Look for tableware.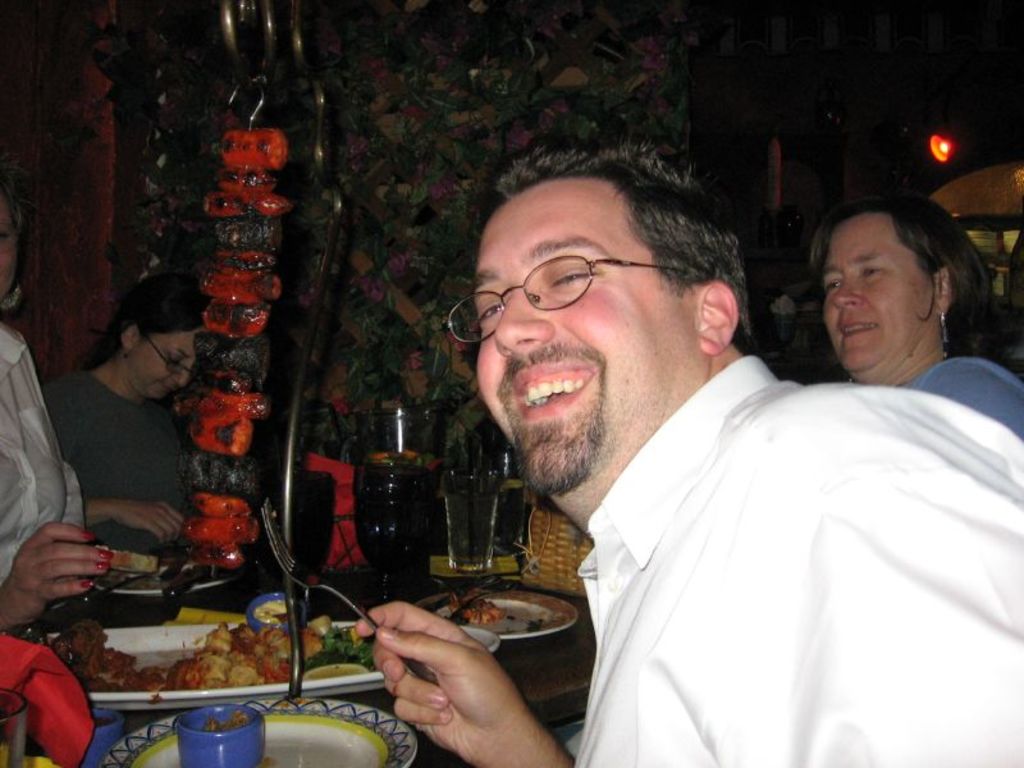
Found: x1=443, y1=465, x2=506, y2=575.
